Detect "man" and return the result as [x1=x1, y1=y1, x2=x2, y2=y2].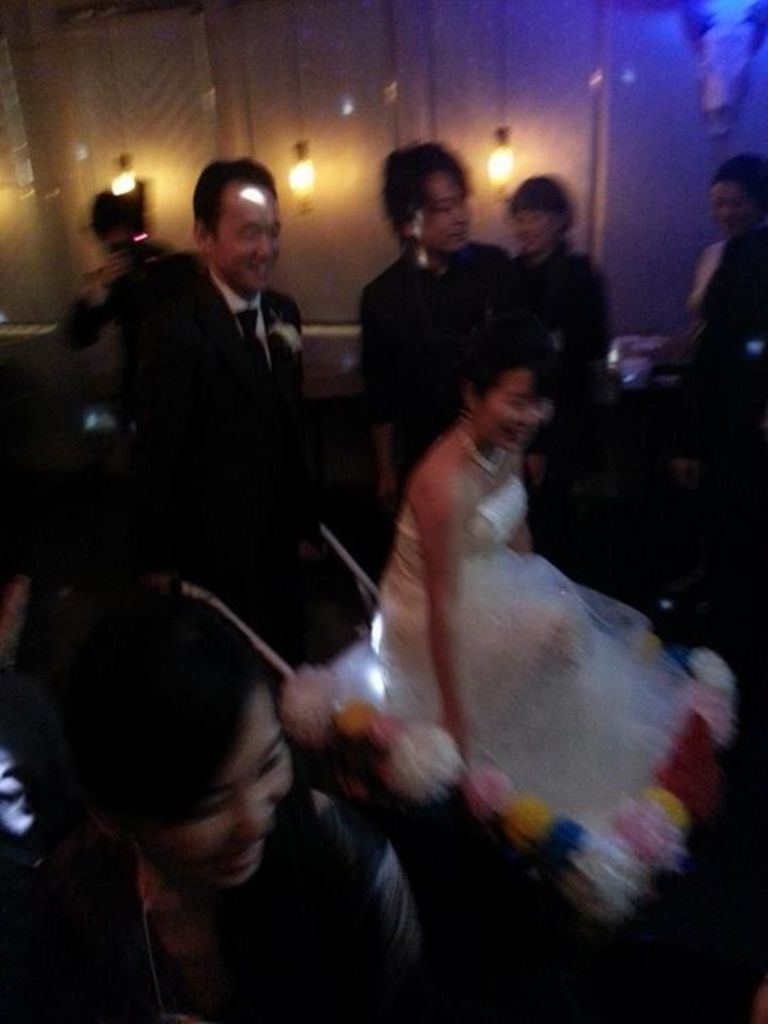
[x1=348, y1=139, x2=536, y2=503].
